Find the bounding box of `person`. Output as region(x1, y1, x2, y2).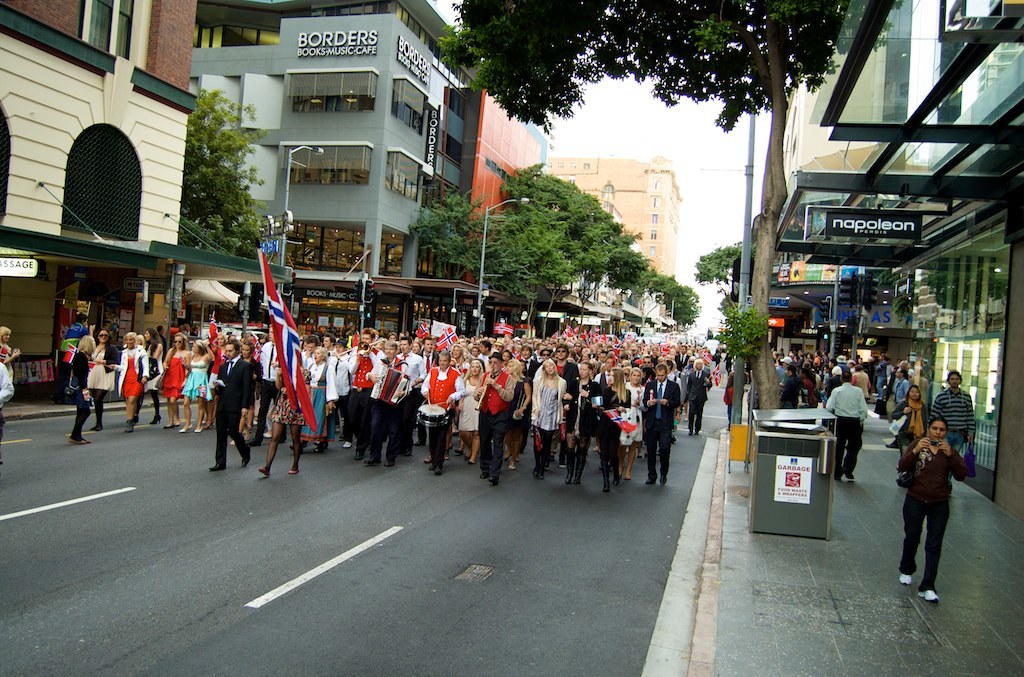
region(328, 337, 352, 455).
